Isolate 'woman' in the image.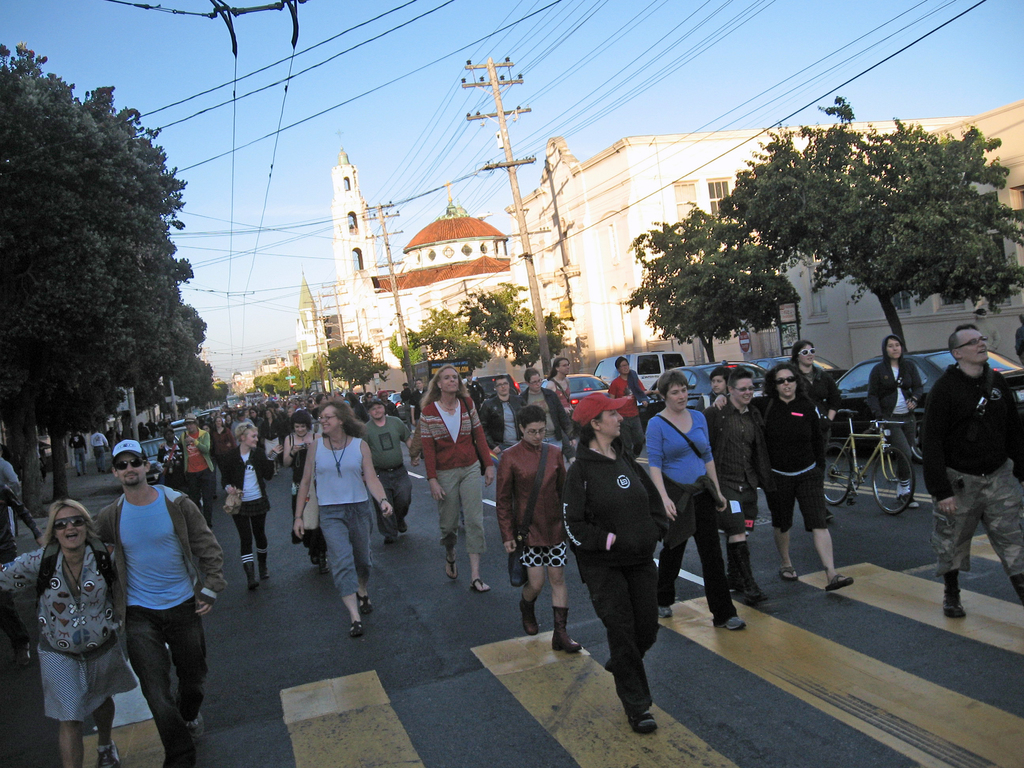
Isolated region: x1=294 y1=399 x2=395 y2=634.
